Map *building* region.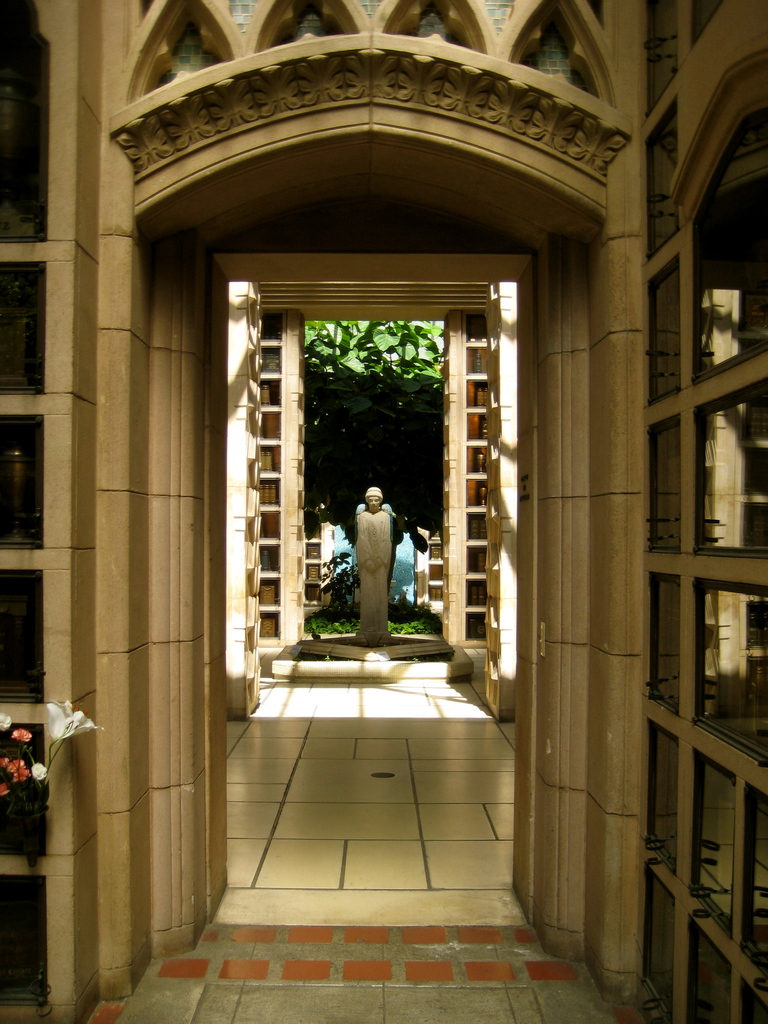
Mapped to detection(0, 0, 767, 1023).
